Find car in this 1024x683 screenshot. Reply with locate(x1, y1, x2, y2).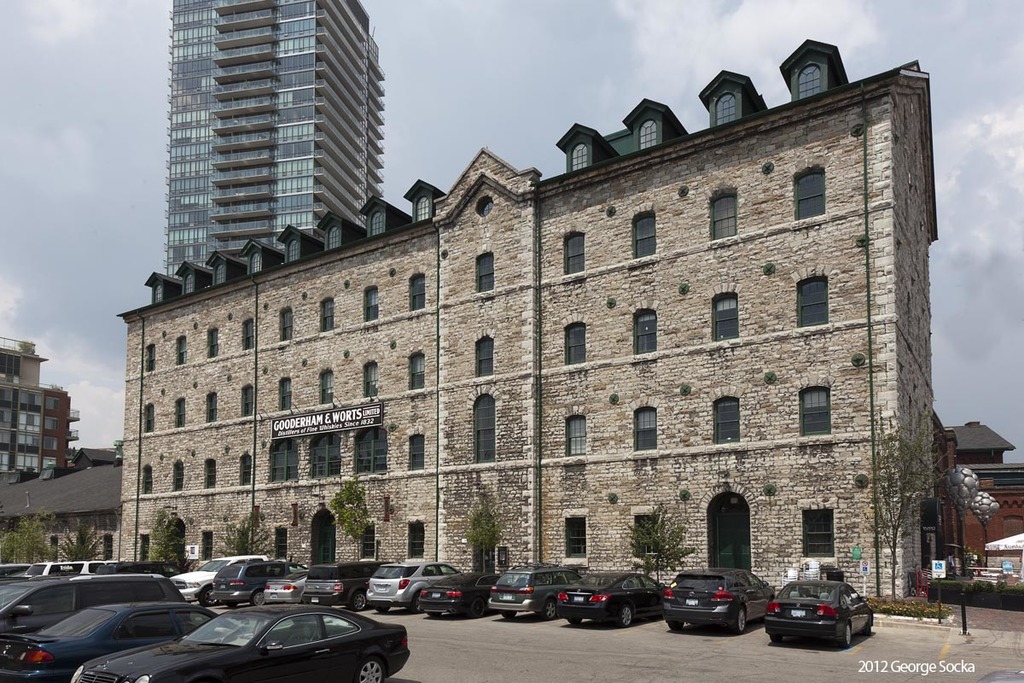
locate(416, 572, 493, 620).
